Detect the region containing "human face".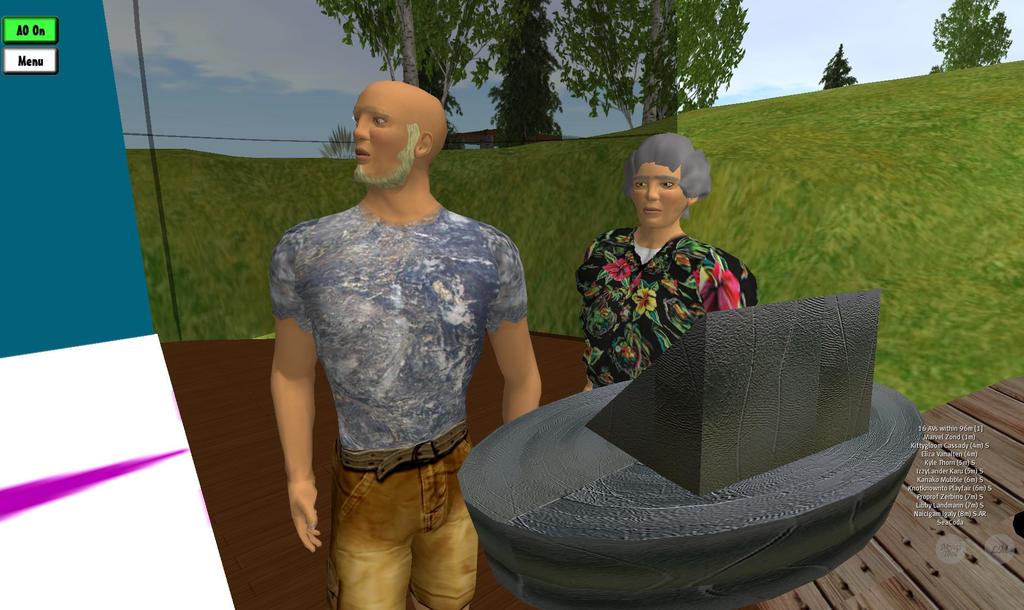
detection(630, 162, 692, 227).
